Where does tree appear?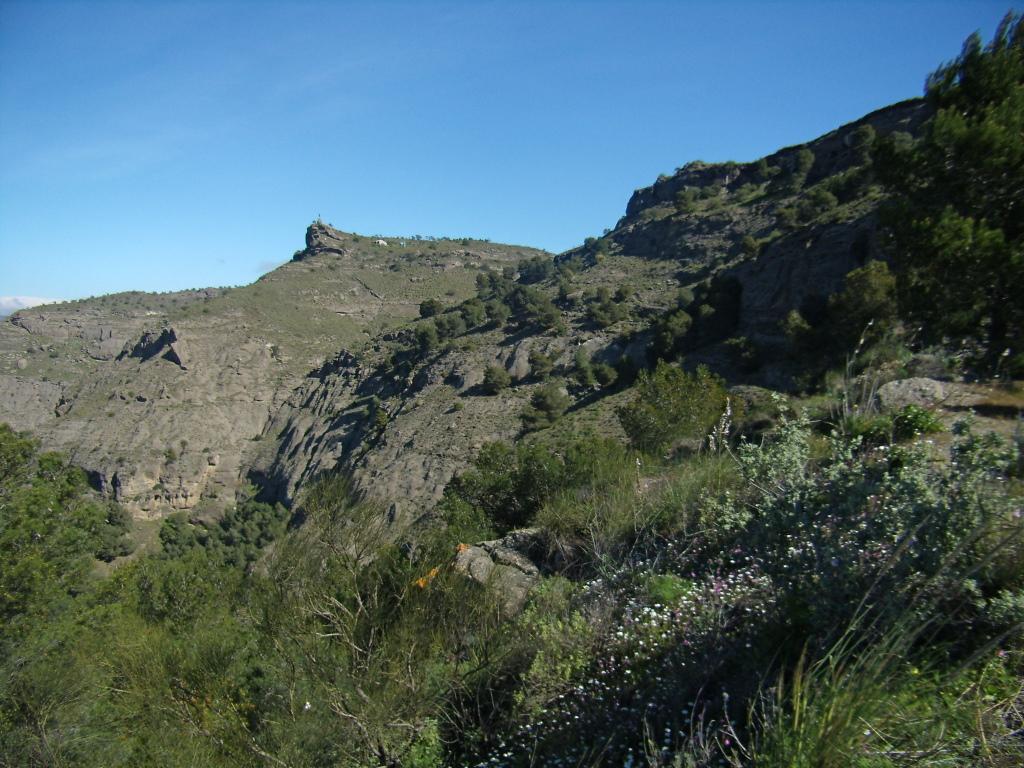
Appears at 669,186,696,216.
